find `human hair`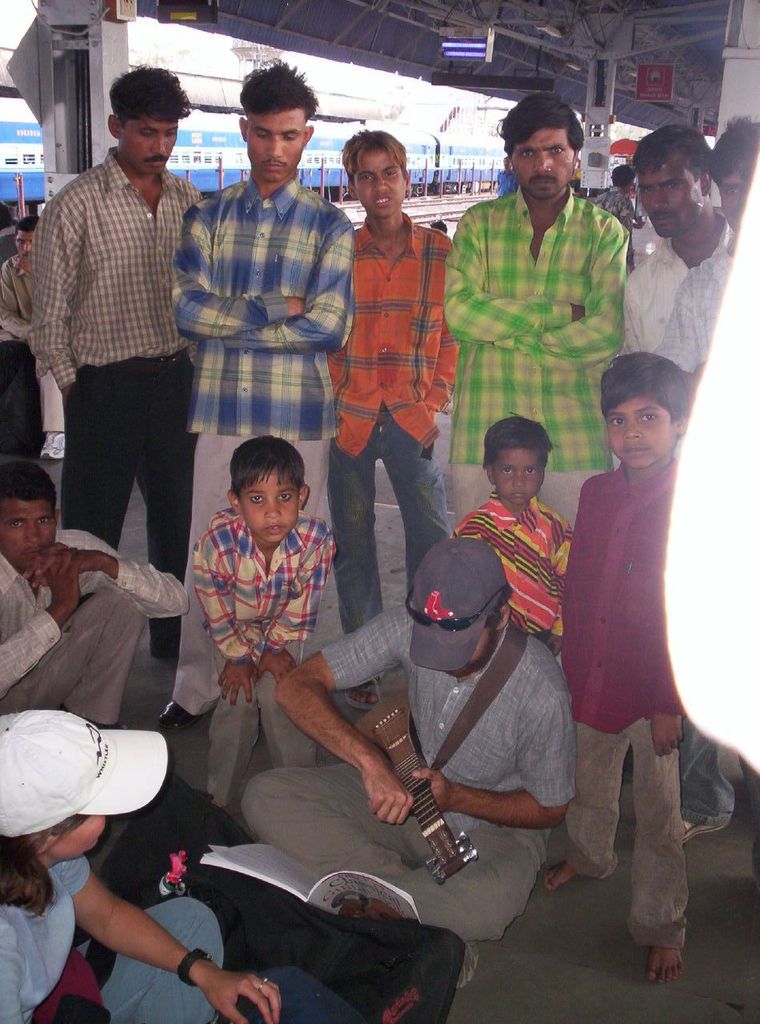
<region>344, 128, 423, 181</region>
